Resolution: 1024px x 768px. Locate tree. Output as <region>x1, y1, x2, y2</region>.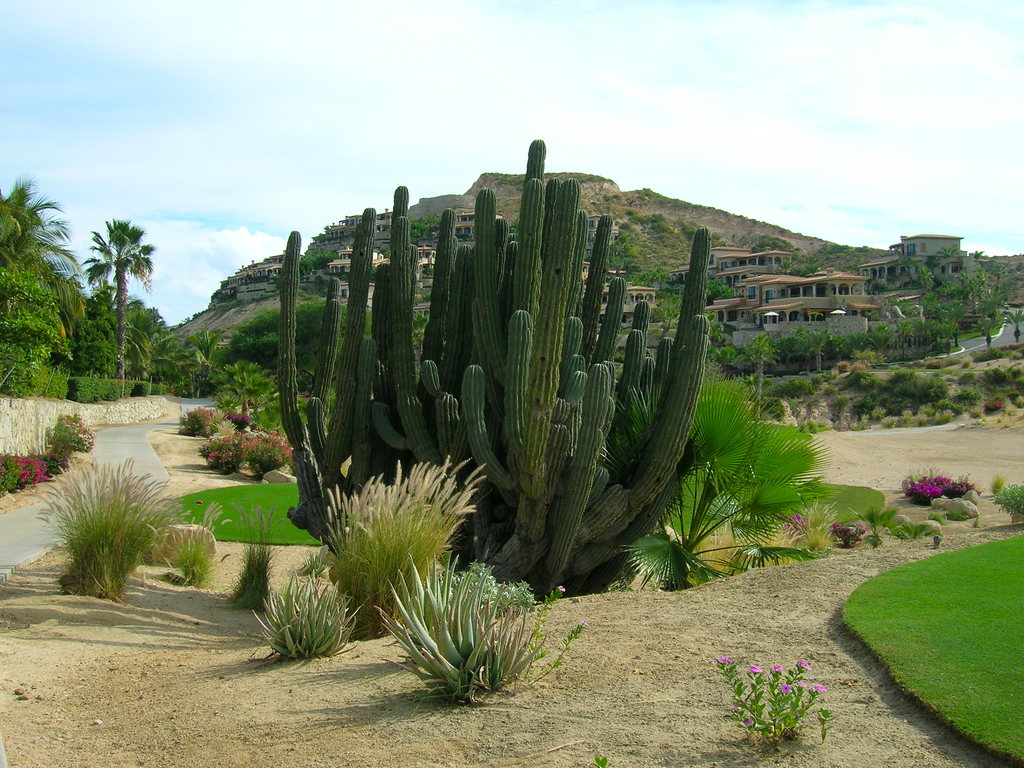
<region>646, 298, 682, 335</region>.
